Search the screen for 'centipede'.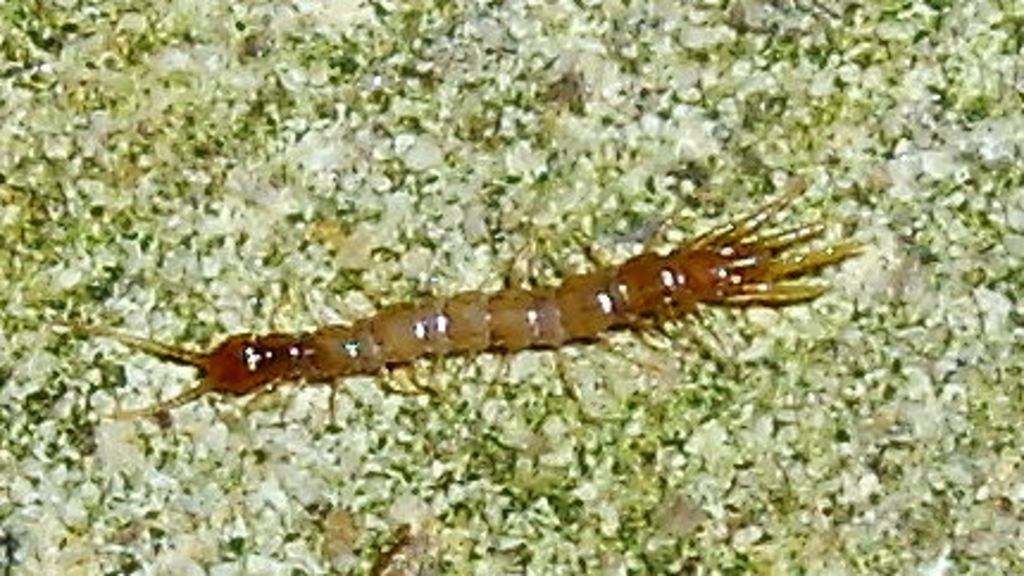
Found at (left=81, top=183, right=860, bottom=421).
